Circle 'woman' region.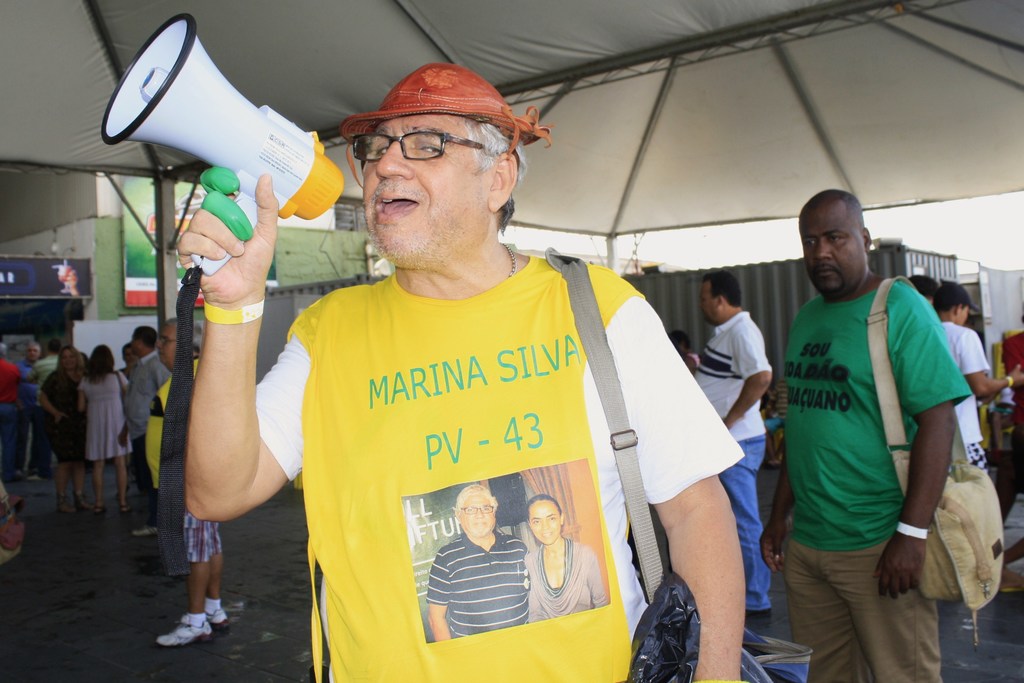
Region: bbox(521, 490, 612, 619).
